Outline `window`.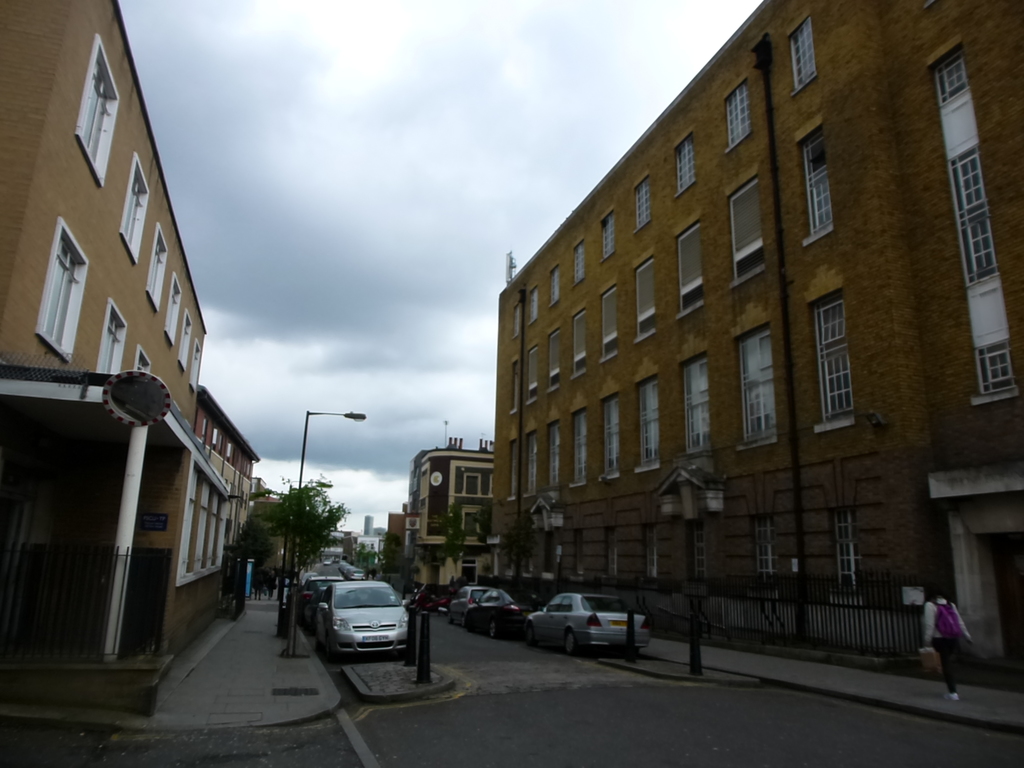
Outline: BBox(652, 526, 678, 572).
